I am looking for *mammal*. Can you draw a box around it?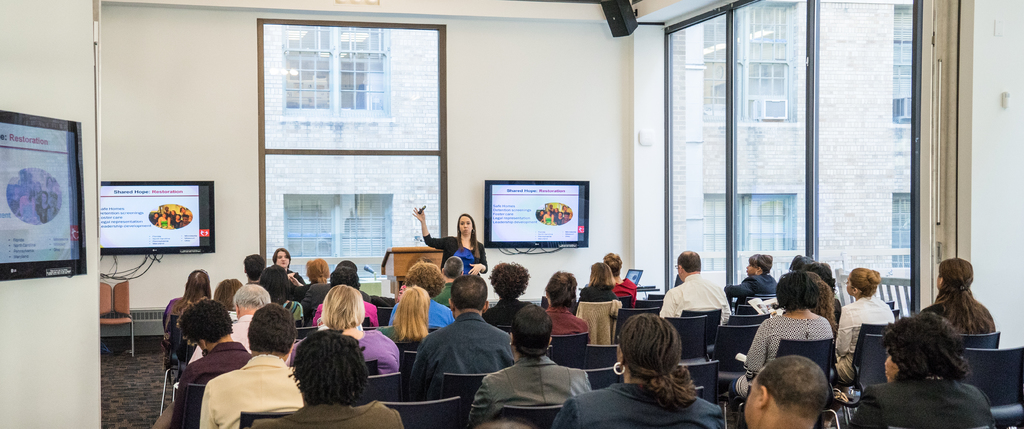
Sure, the bounding box is bbox=[467, 302, 593, 423].
